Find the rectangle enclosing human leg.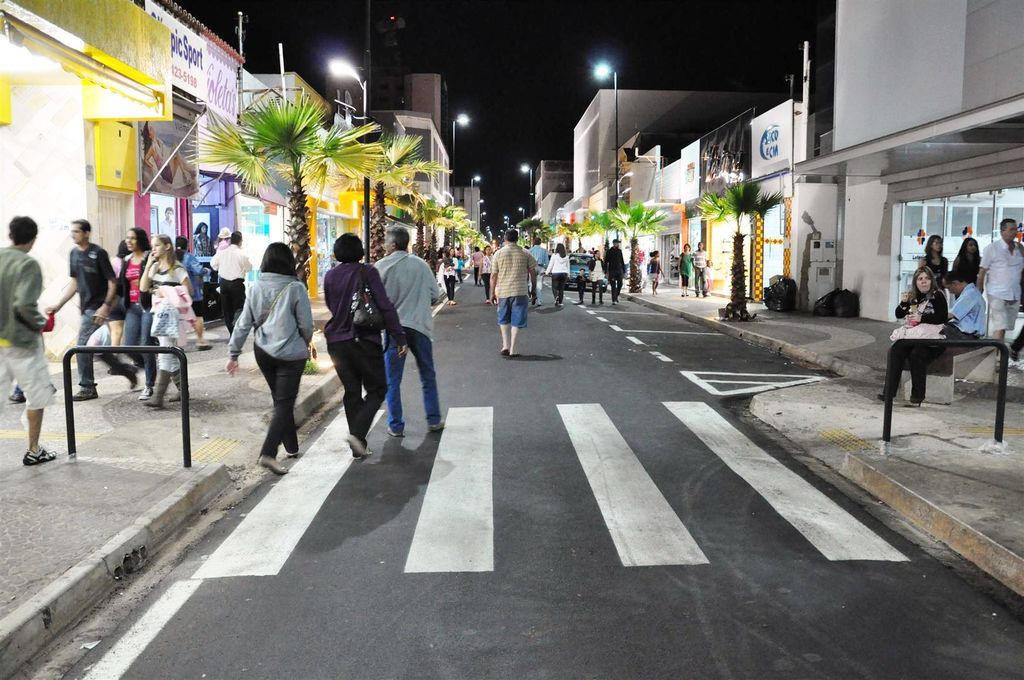
pyautogui.locateOnScreen(261, 355, 306, 473).
